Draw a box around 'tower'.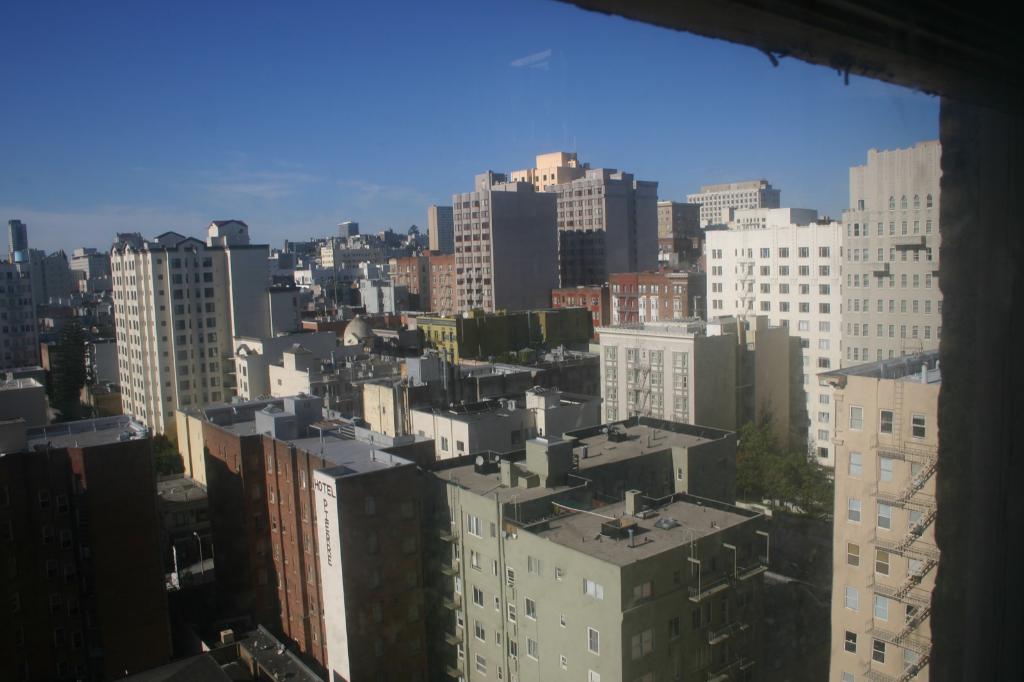
(x1=212, y1=220, x2=271, y2=399).
